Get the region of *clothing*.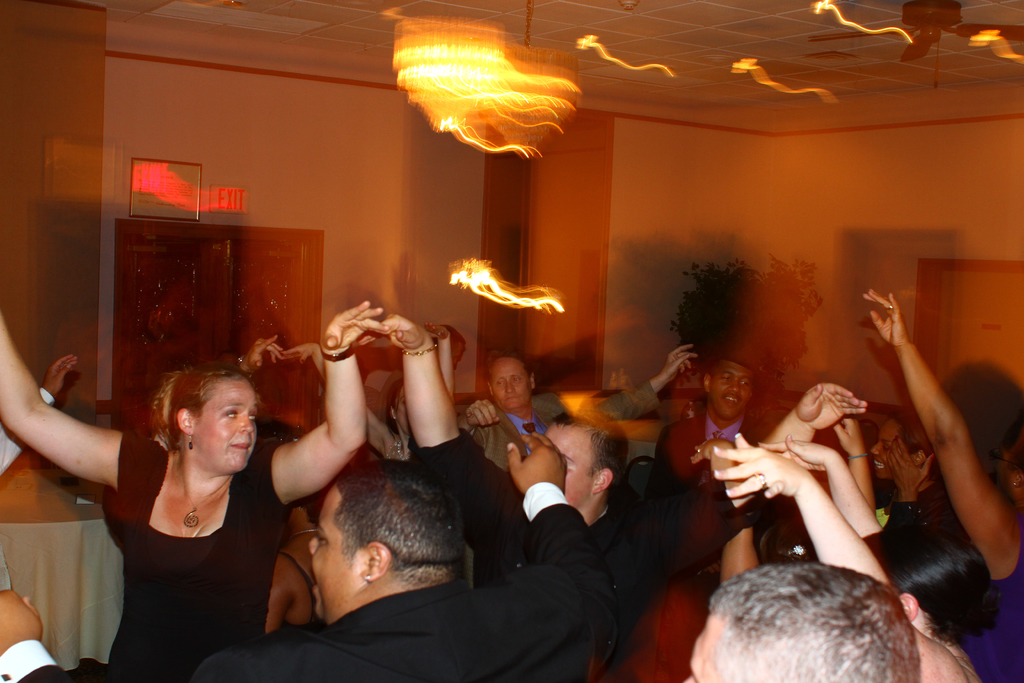
<region>72, 403, 307, 657</region>.
